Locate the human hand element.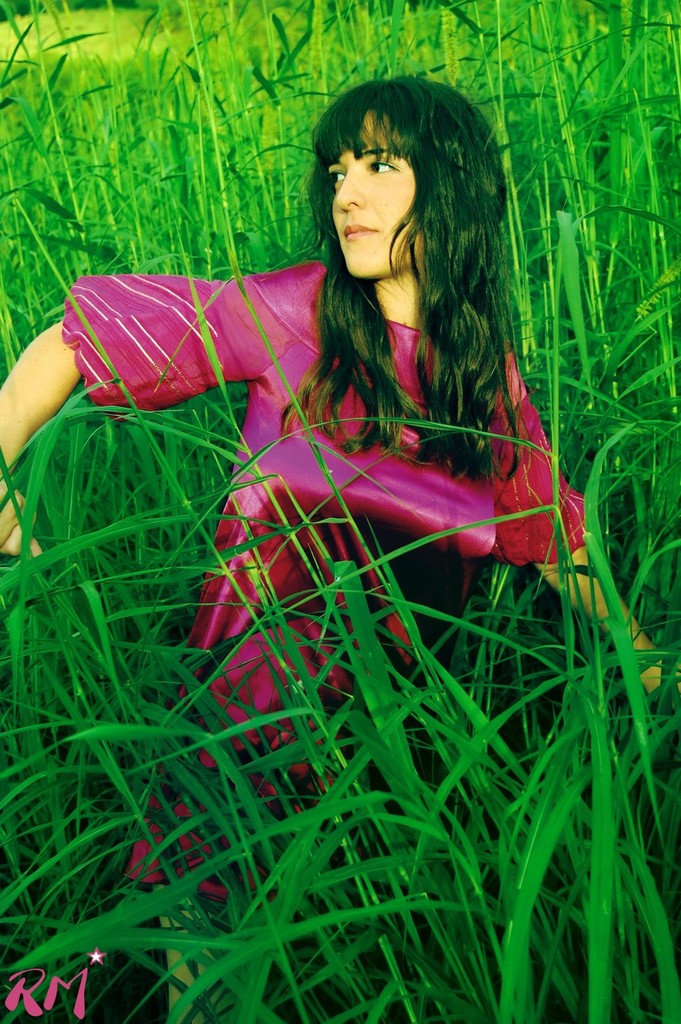
Element bbox: (x1=648, y1=664, x2=680, y2=699).
